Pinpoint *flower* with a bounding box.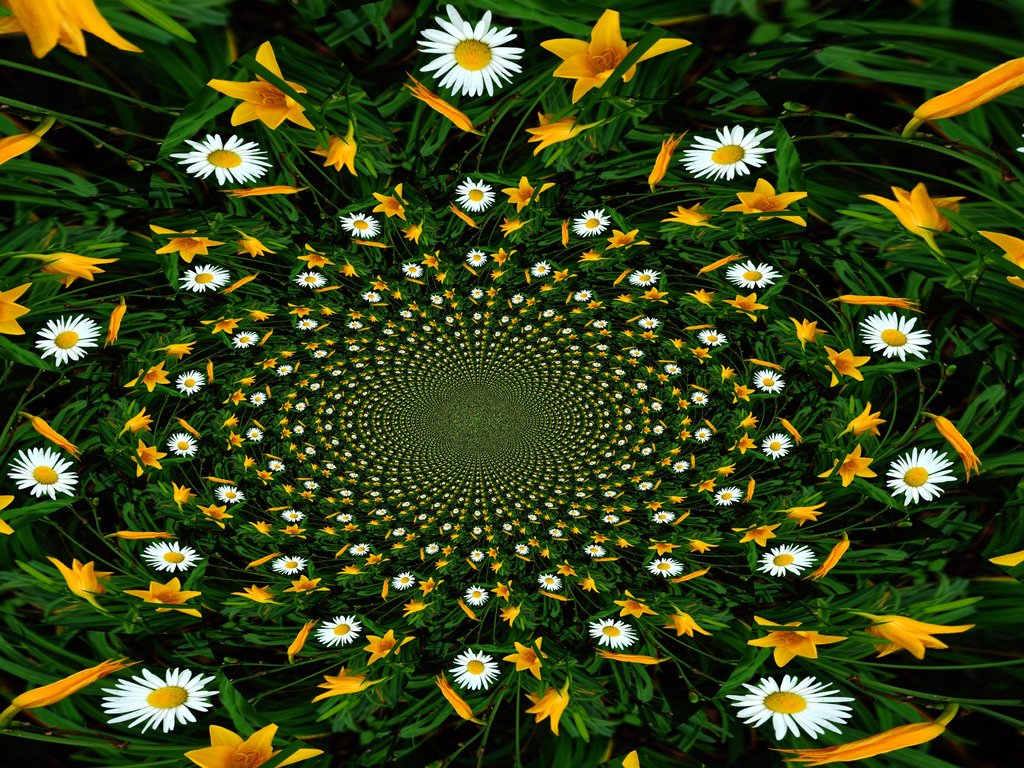
box=[984, 554, 1023, 566].
